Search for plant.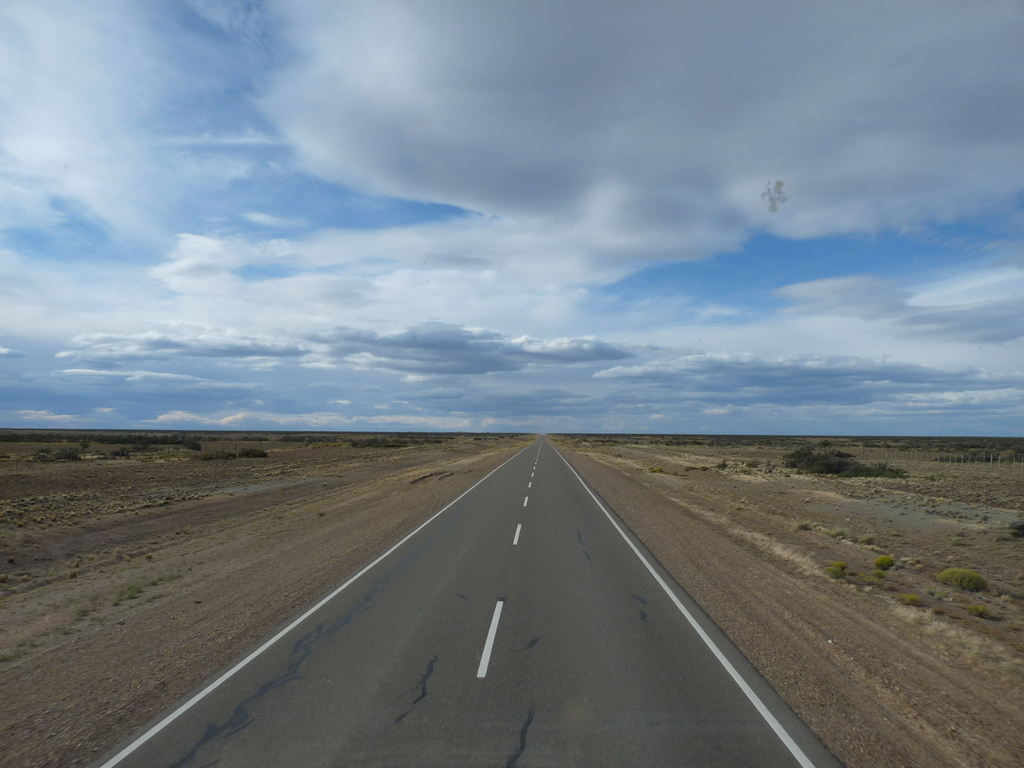
Found at bbox=[645, 465, 669, 474].
